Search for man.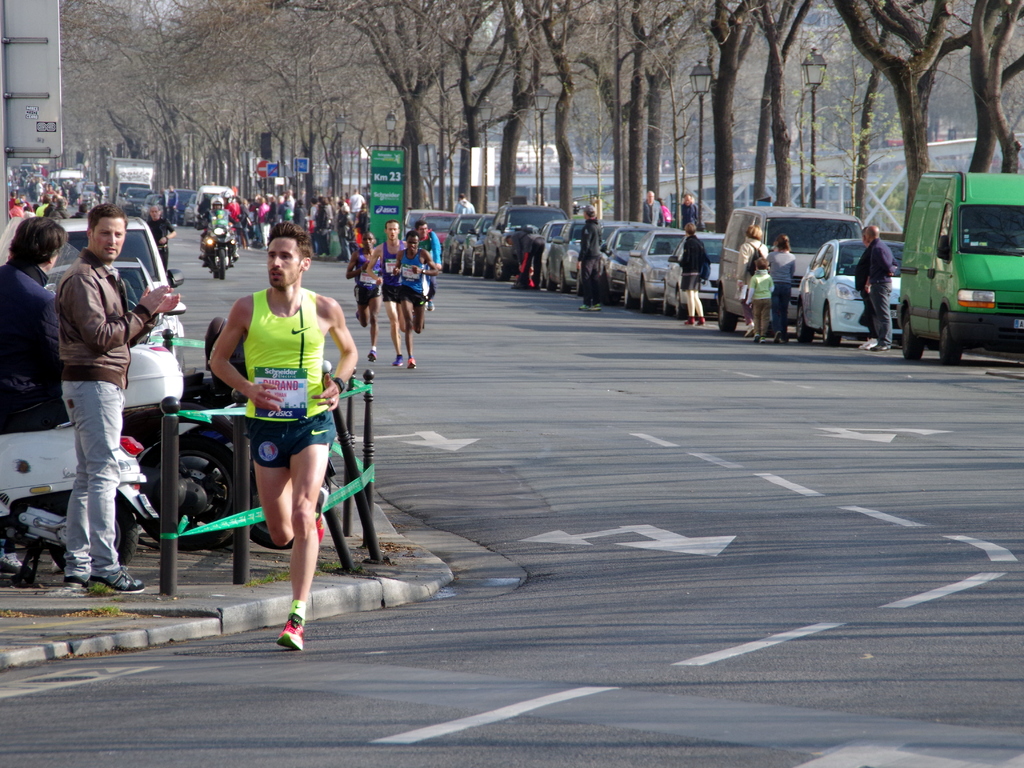
Found at 402:219:443:312.
